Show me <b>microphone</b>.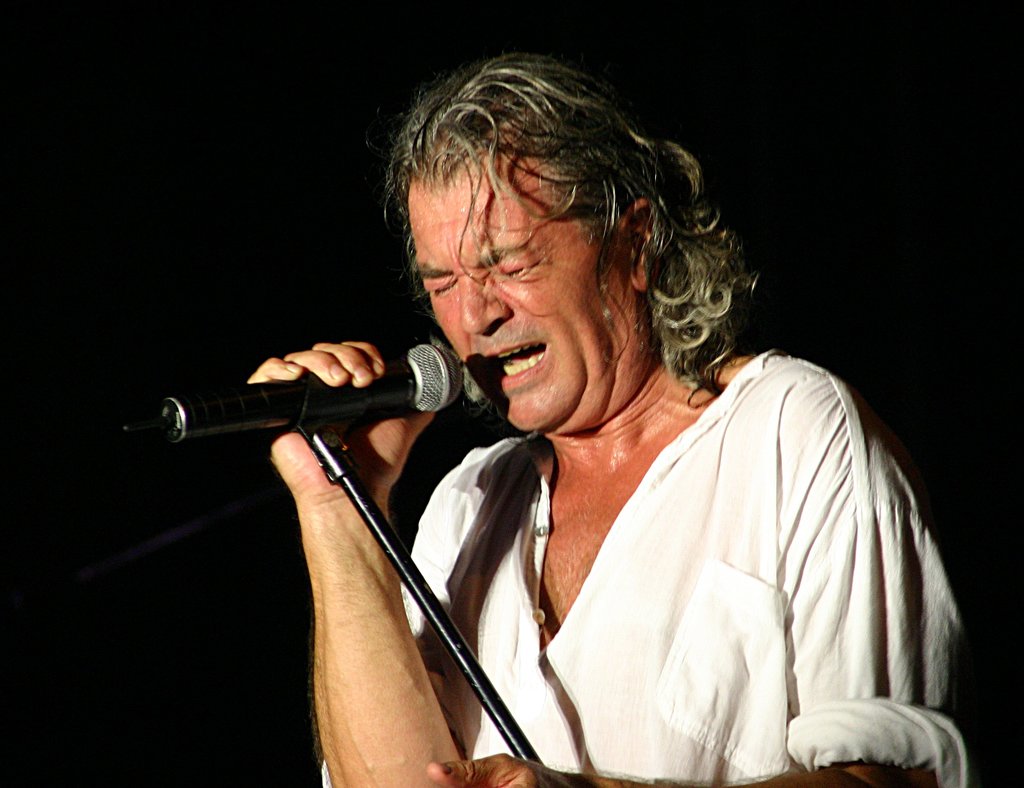
<b>microphone</b> is here: 150, 328, 466, 441.
